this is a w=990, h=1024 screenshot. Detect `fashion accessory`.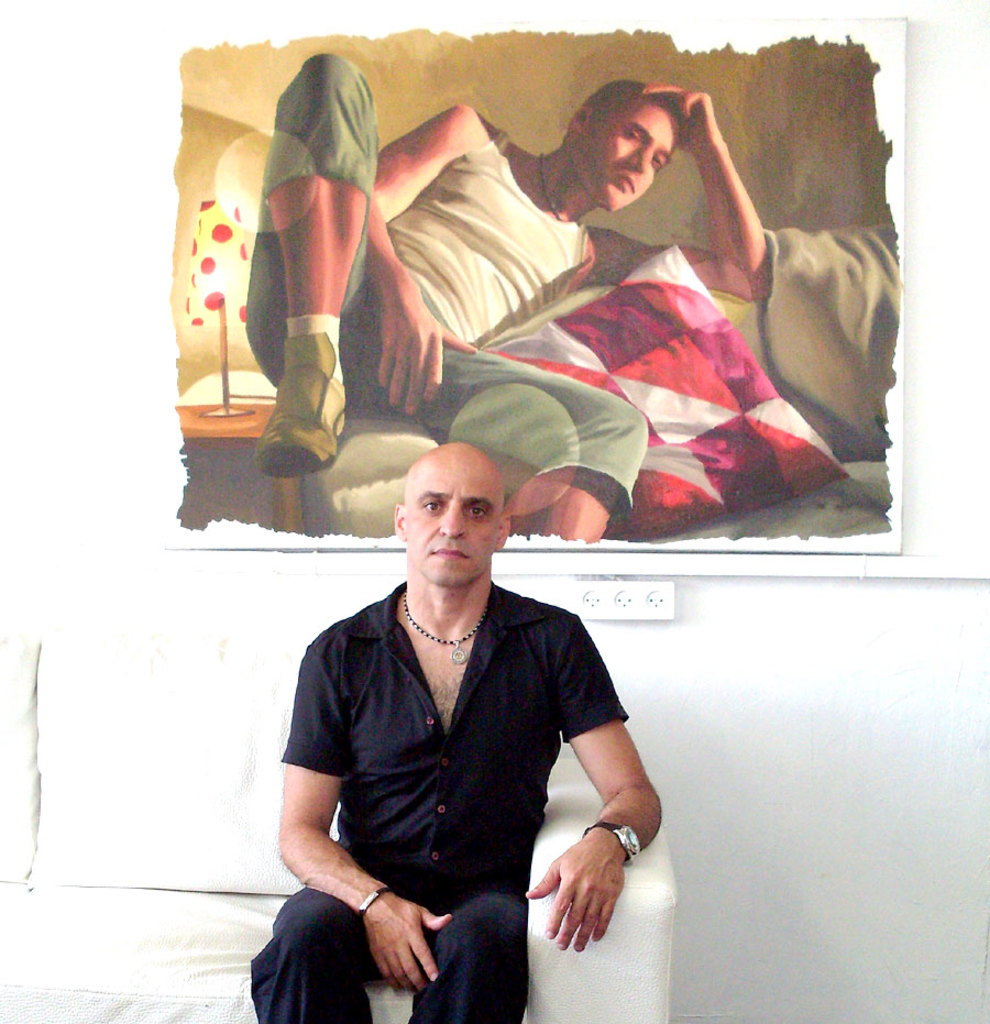
detection(402, 596, 488, 667).
